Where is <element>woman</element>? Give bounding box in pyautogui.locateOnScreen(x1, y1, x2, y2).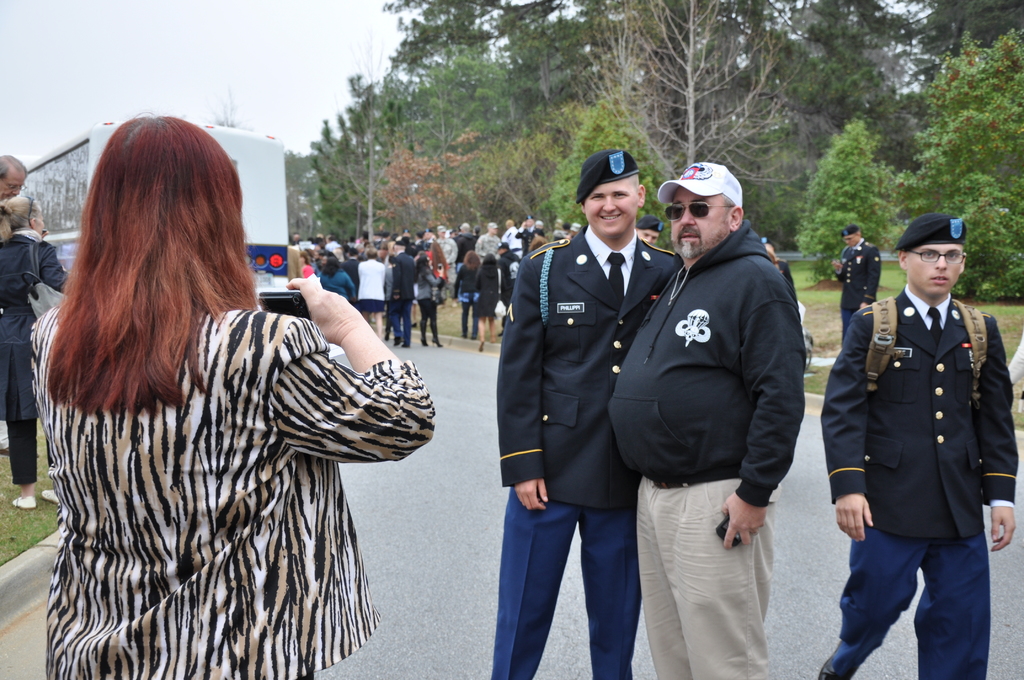
pyautogui.locateOnScreen(415, 251, 449, 343).
